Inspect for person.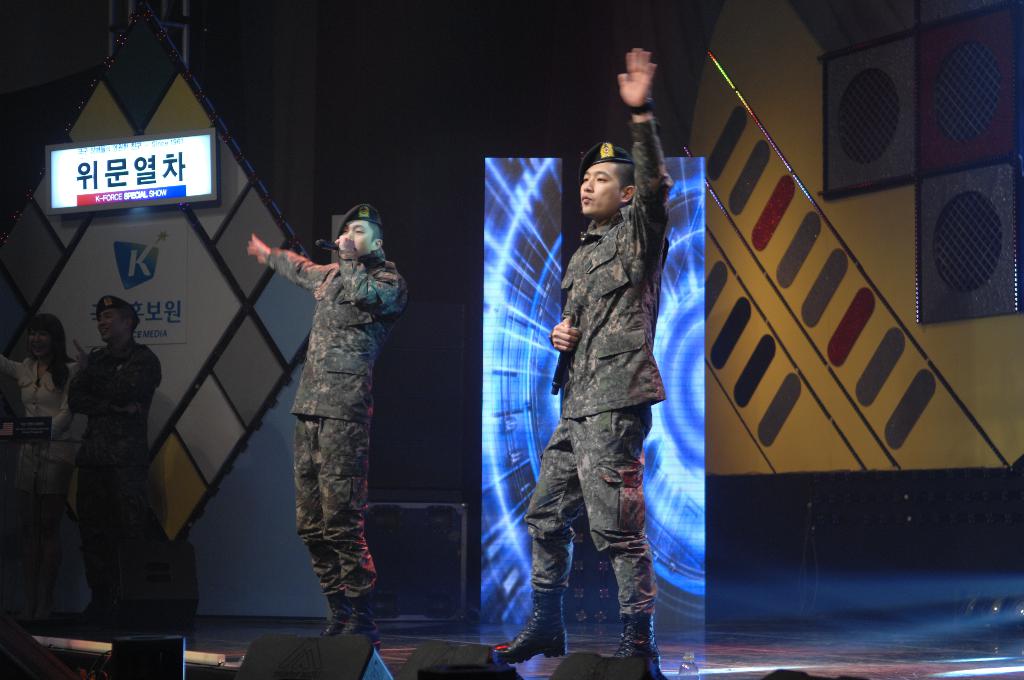
Inspection: Rect(493, 44, 674, 664).
